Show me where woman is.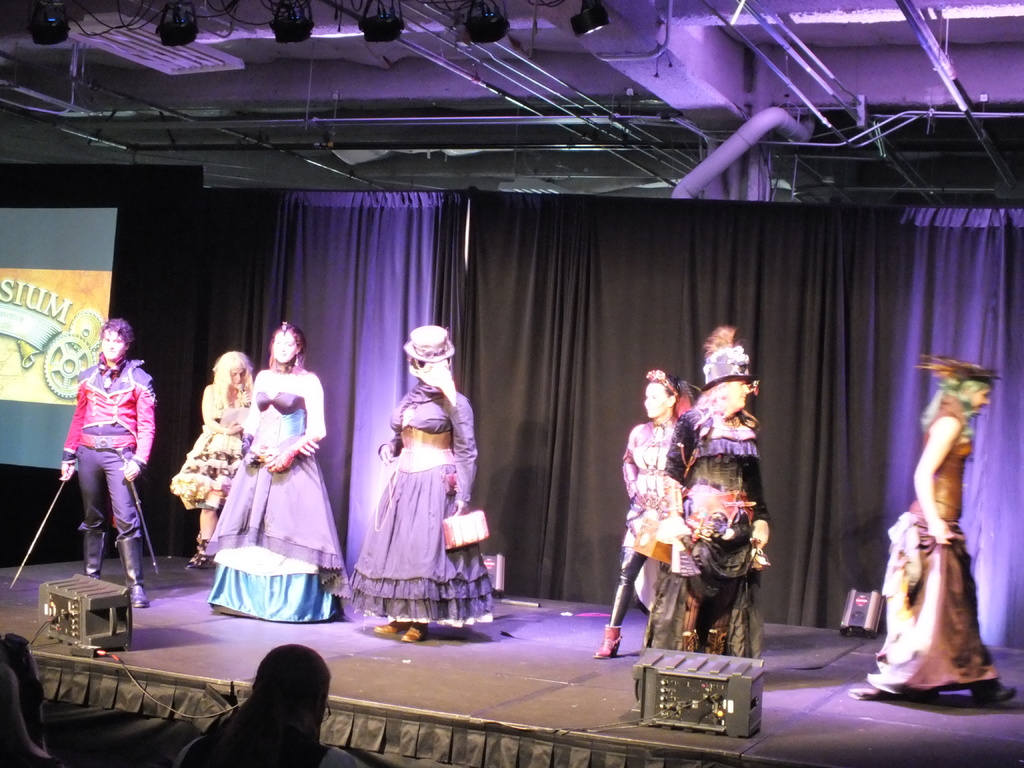
woman is at bbox(863, 360, 1021, 700).
